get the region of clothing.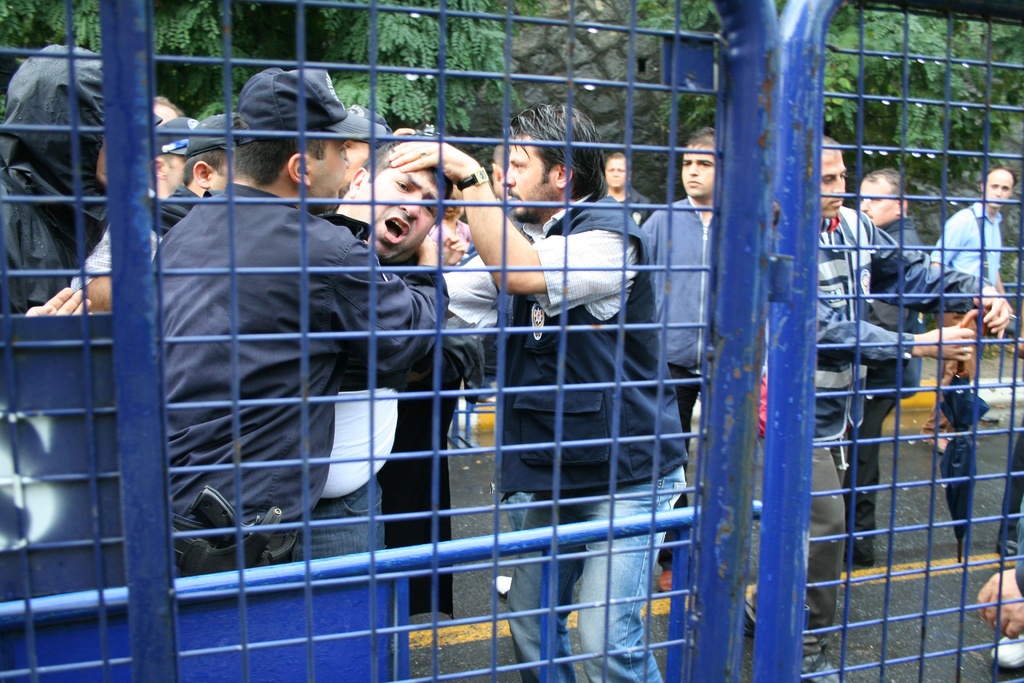
detection(812, 208, 993, 638).
